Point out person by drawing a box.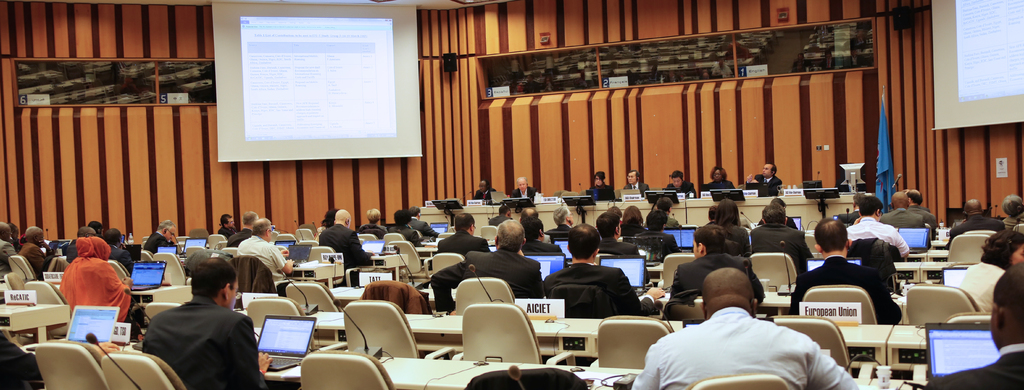
{"left": 788, "top": 218, "right": 906, "bottom": 329}.
